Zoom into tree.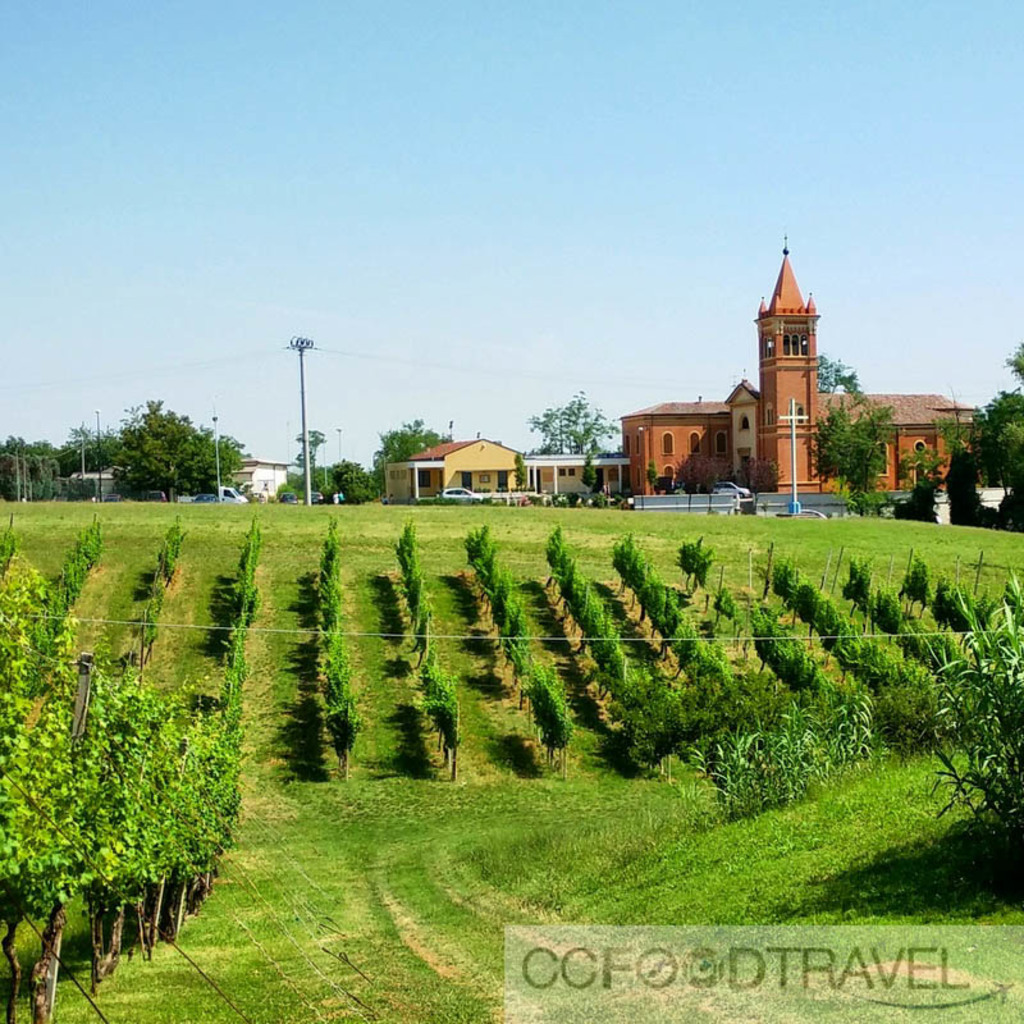
Zoom target: bbox(0, 442, 78, 493).
